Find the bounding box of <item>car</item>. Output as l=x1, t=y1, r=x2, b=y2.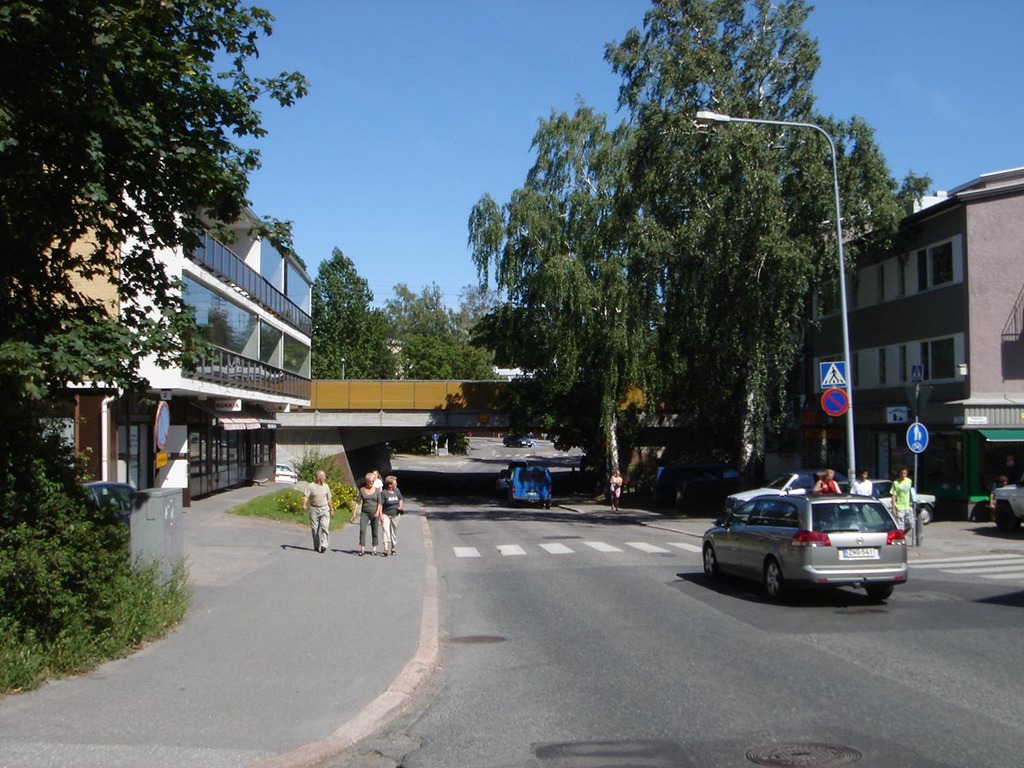
l=990, t=480, r=1023, b=538.
